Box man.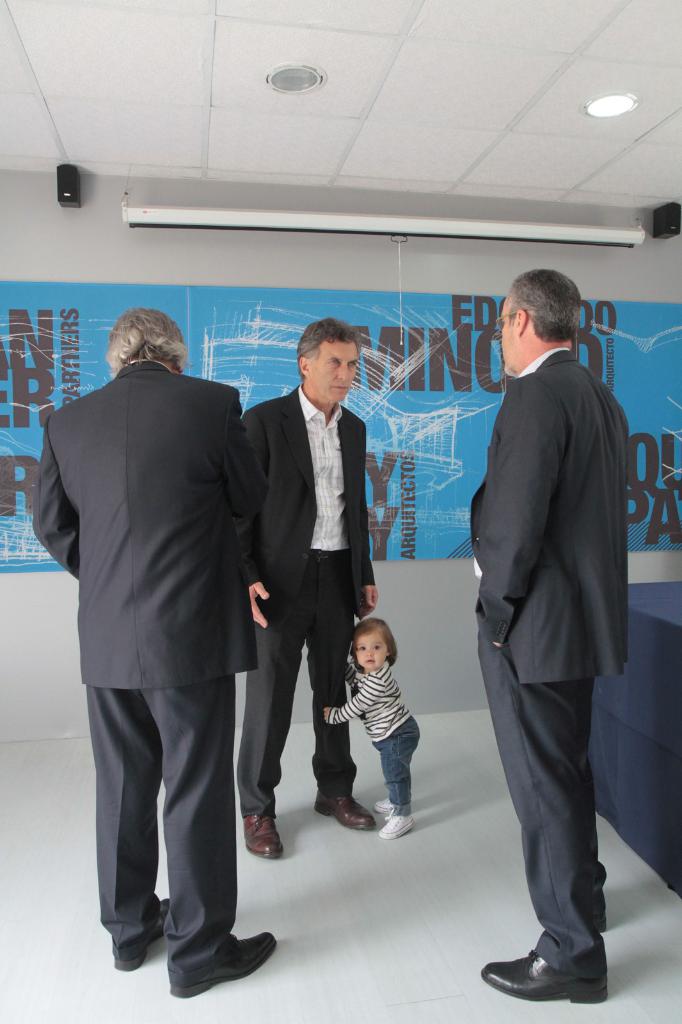
[447,237,647,1010].
